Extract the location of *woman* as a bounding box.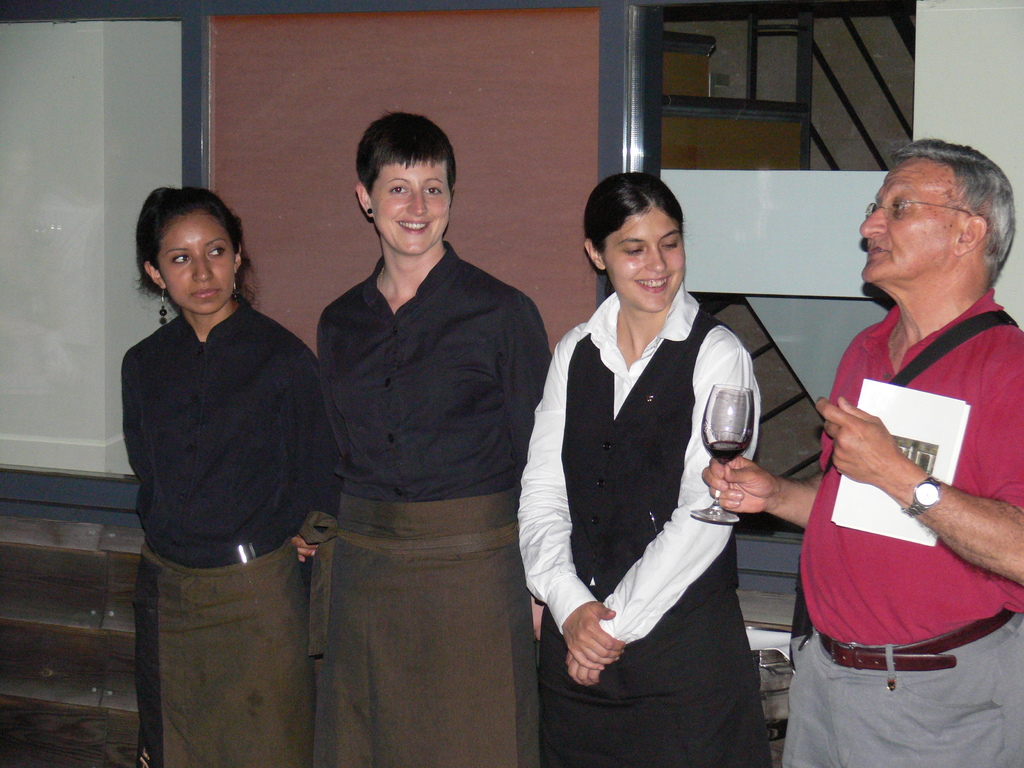
bbox=(532, 200, 786, 767).
